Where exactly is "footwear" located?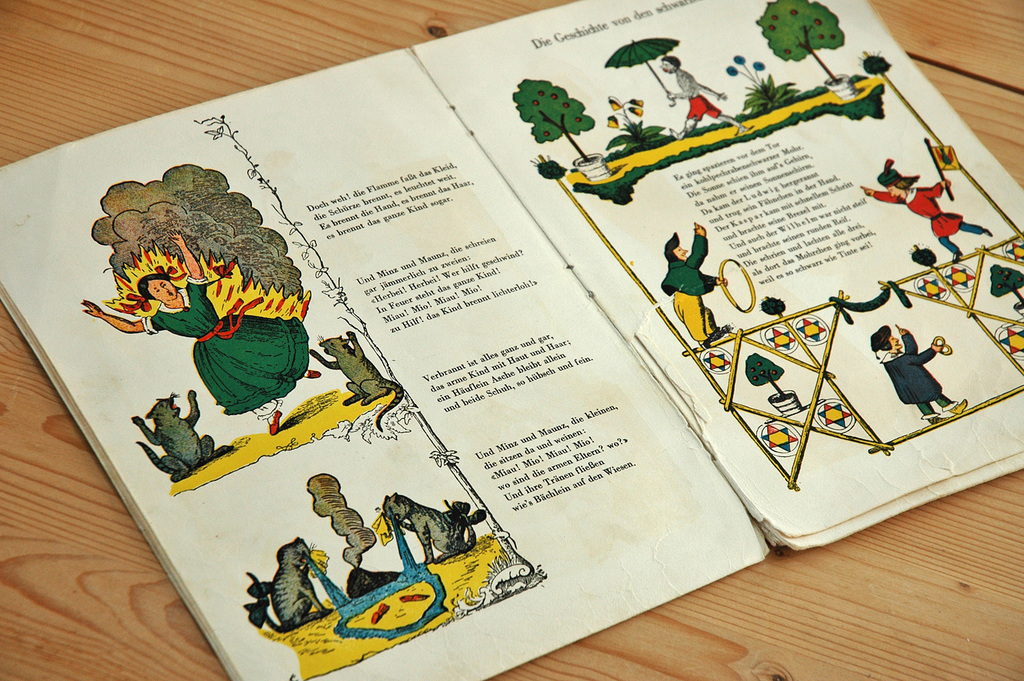
Its bounding box is [left=368, top=603, right=389, bottom=624].
